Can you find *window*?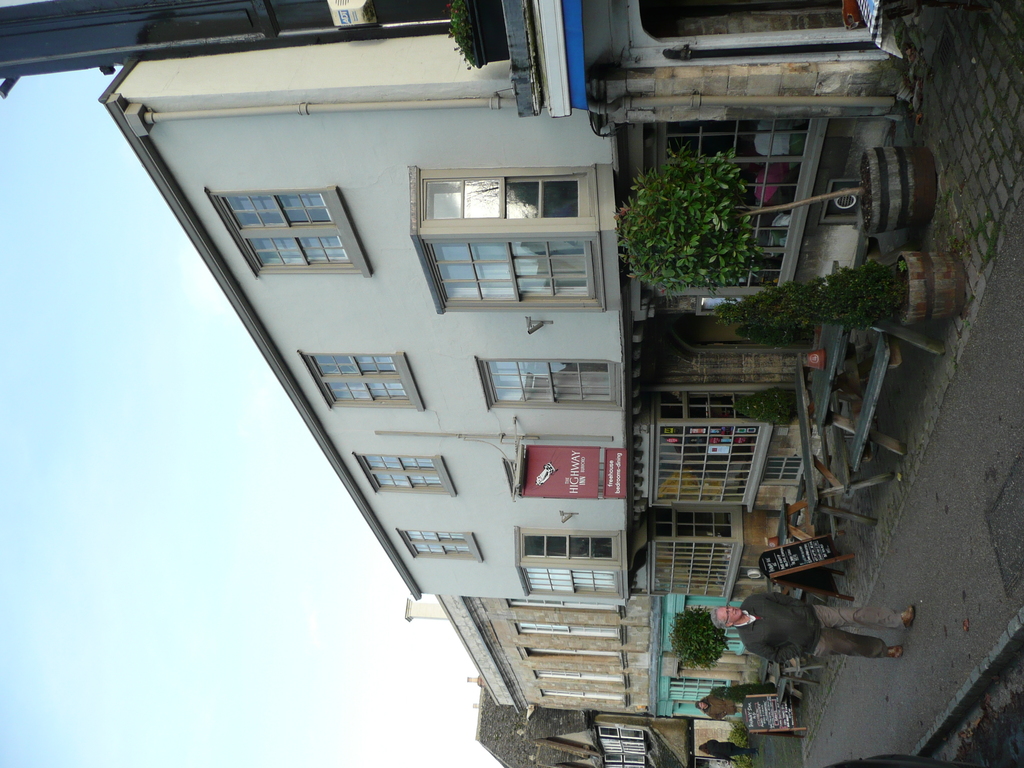
Yes, bounding box: x1=514, y1=643, x2=628, y2=664.
